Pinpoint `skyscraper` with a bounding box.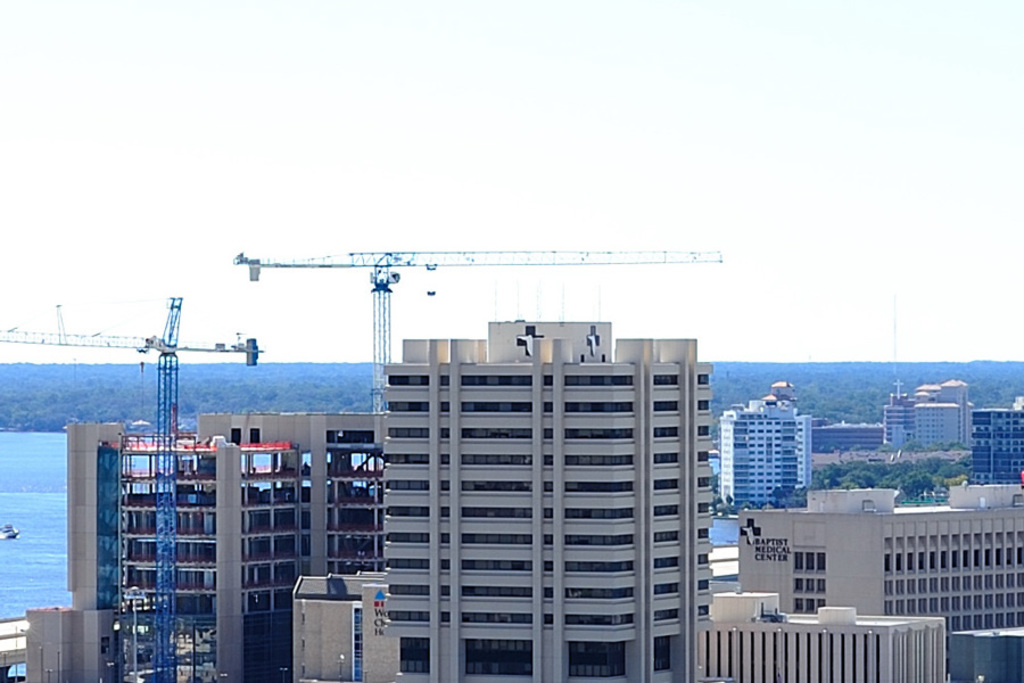
rect(42, 413, 394, 682).
